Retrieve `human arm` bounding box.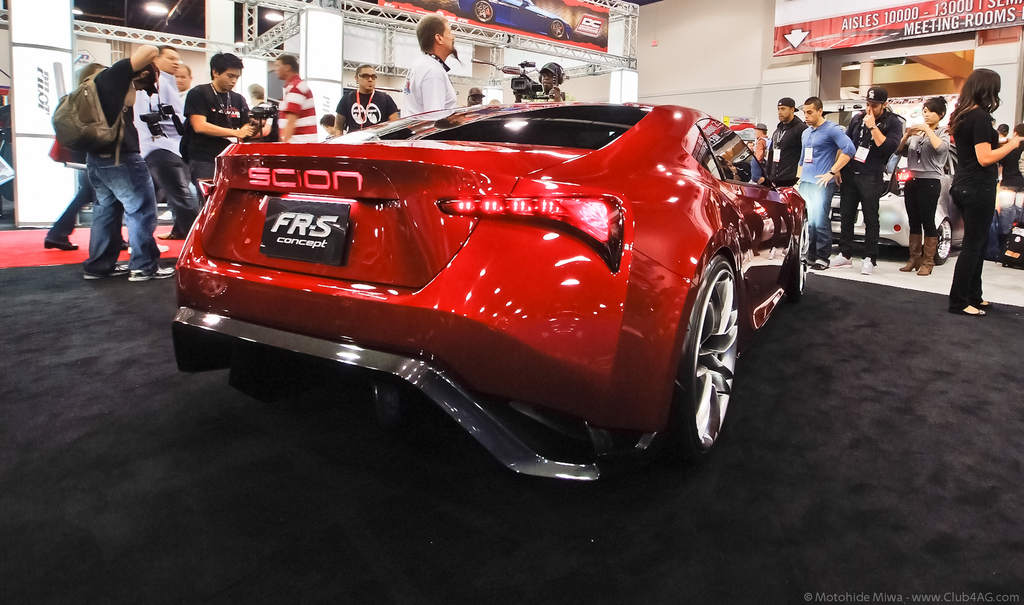
Bounding box: bbox(191, 79, 263, 147).
